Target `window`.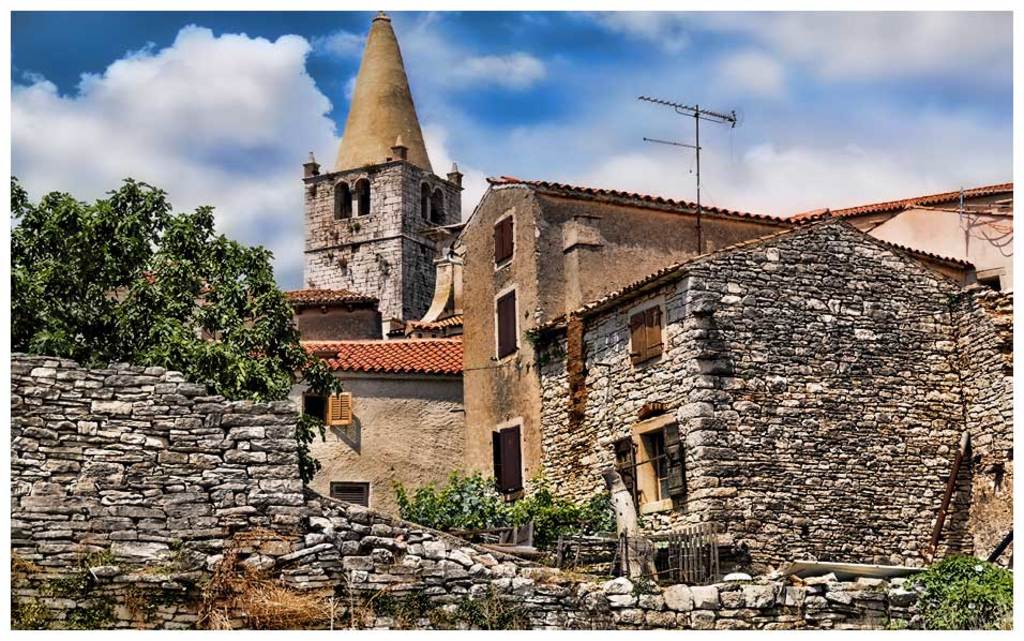
Target region: [x1=627, y1=312, x2=668, y2=361].
